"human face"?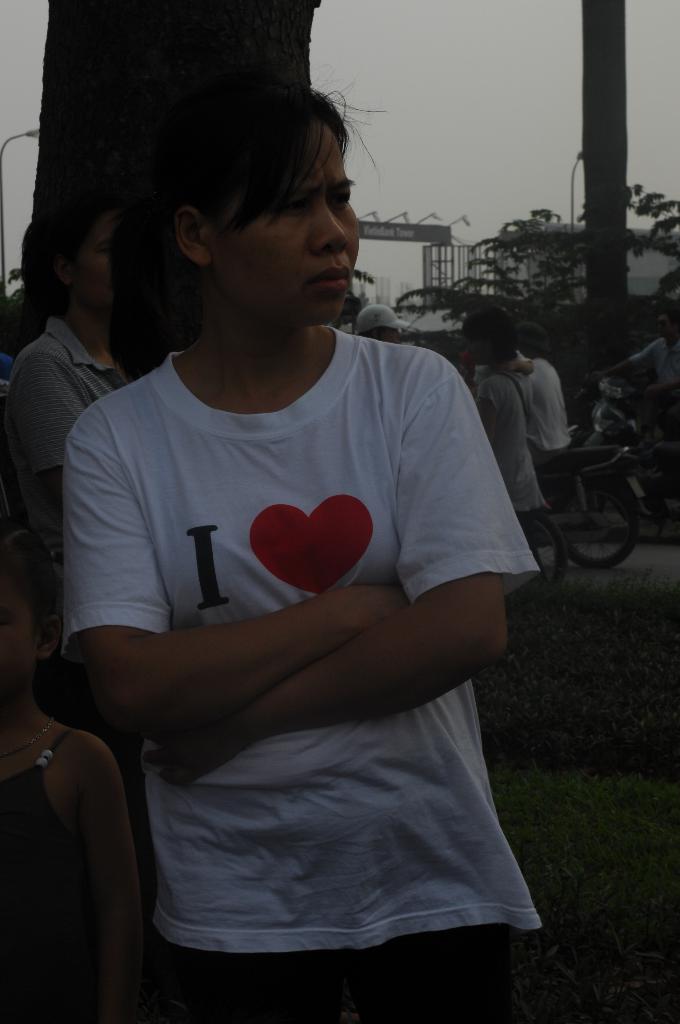
[x1=207, y1=116, x2=363, y2=307]
